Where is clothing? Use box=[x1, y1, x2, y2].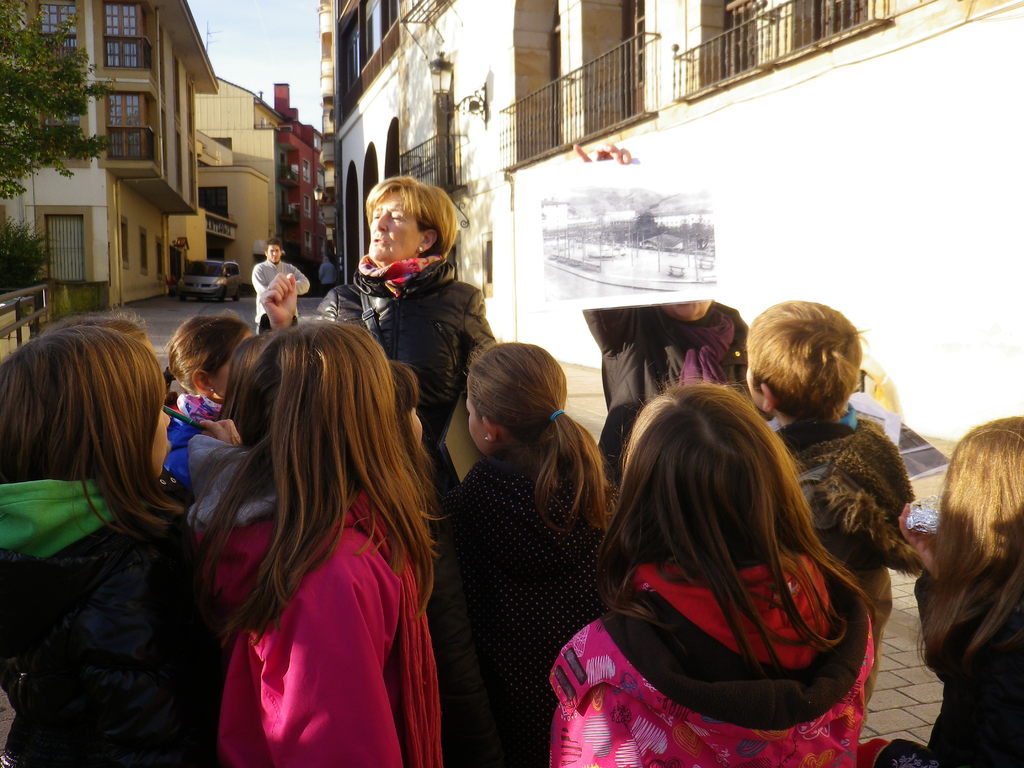
box=[6, 382, 209, 752].
